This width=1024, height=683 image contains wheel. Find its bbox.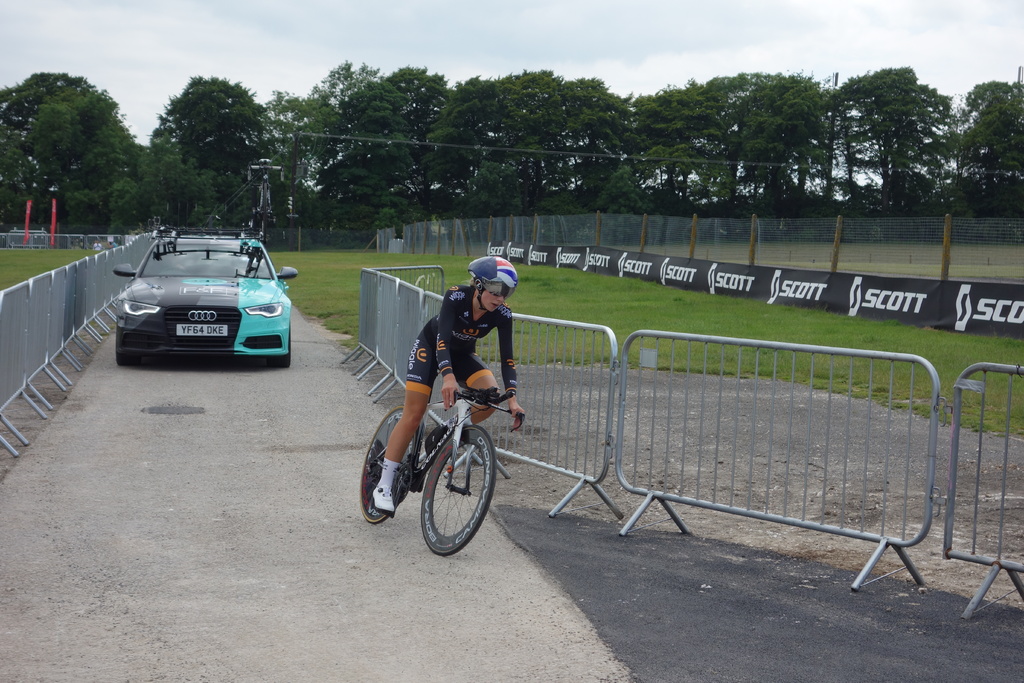
[279,325,291,368].
